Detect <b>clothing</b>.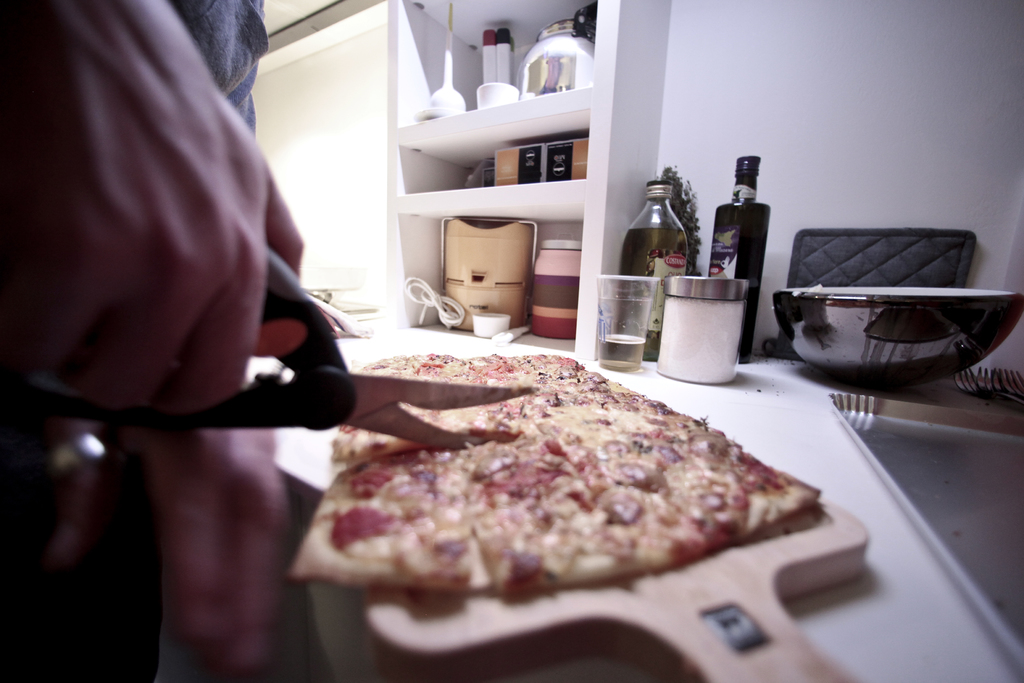
Detected at select_region(171, 0, 262, 138).
